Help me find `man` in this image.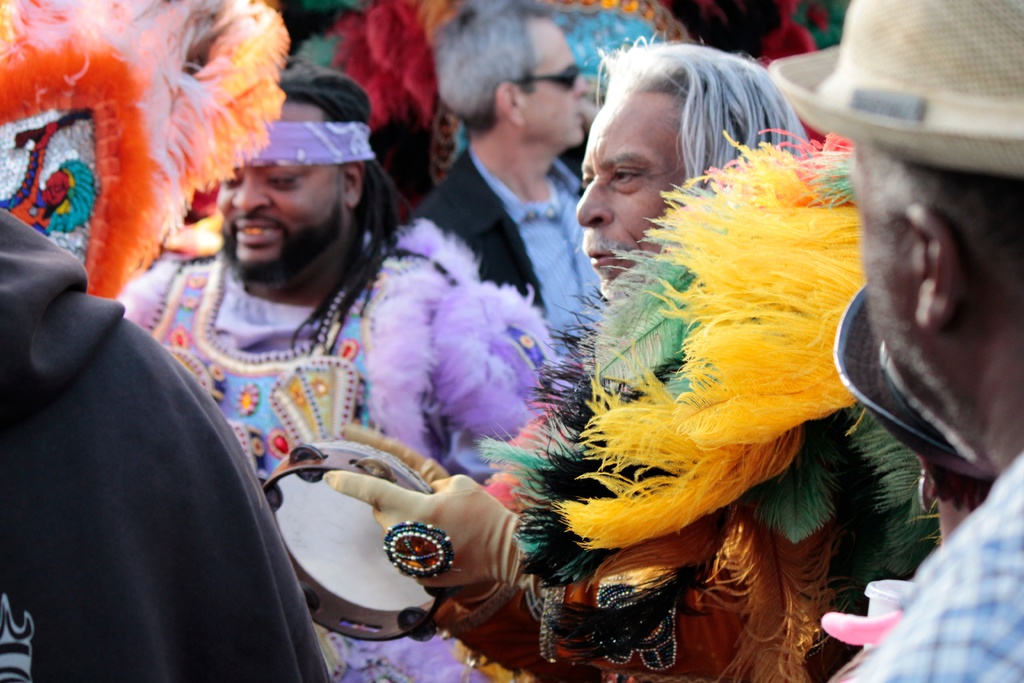
Found it: <box>110,78,539,682</box>.
